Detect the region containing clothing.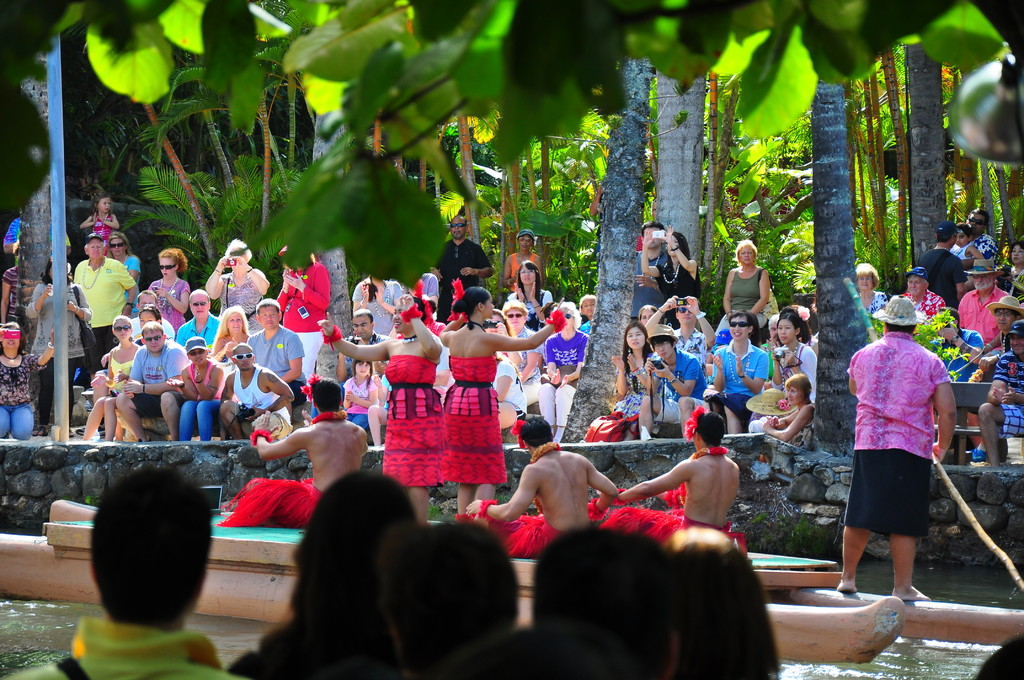
bbox=(737, 268, 753, 318).
